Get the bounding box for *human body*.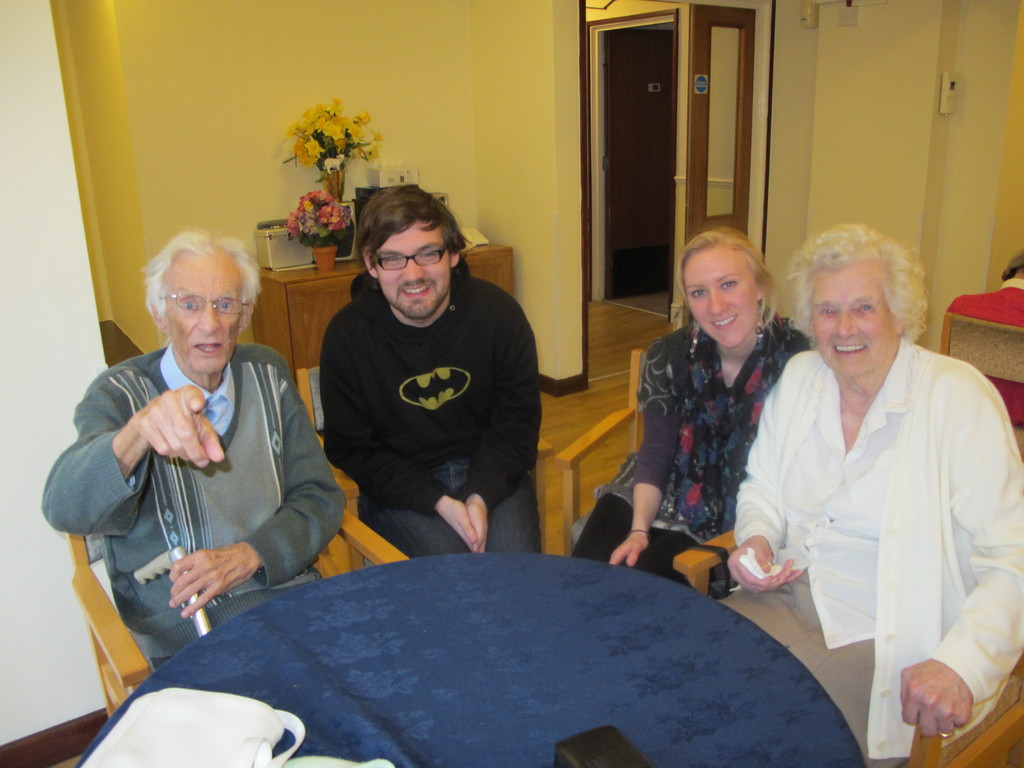
(x1=747, y1=212, x2=1016, y2=767).
